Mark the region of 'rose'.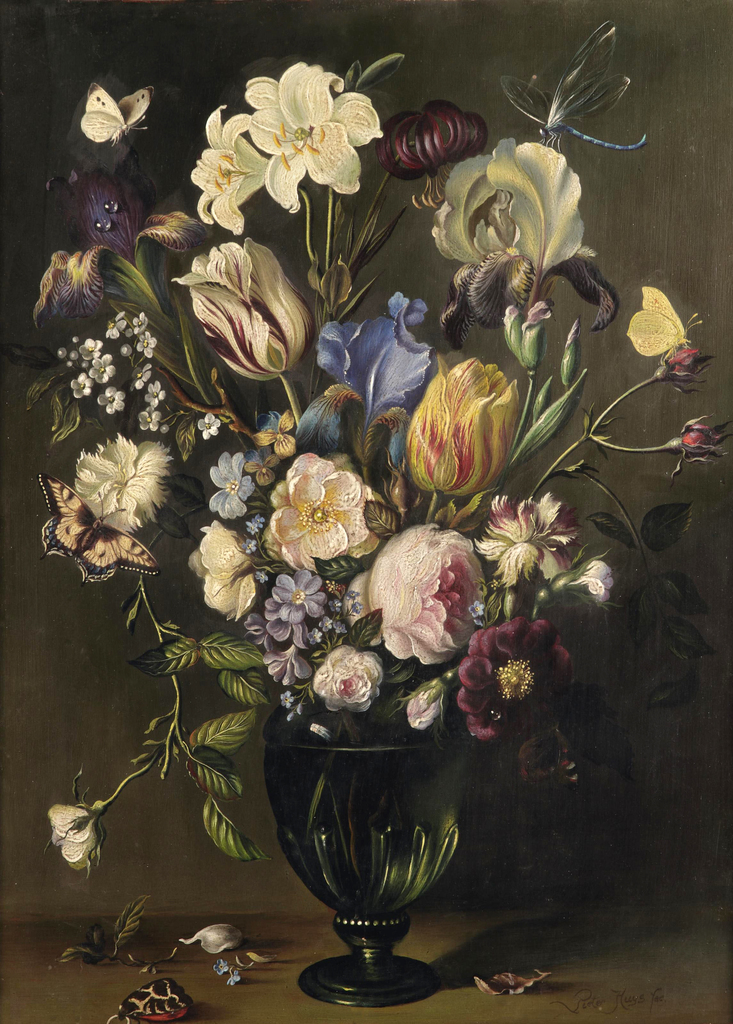
Region: <bbox>309, 643, 387, 712</bbox>.
